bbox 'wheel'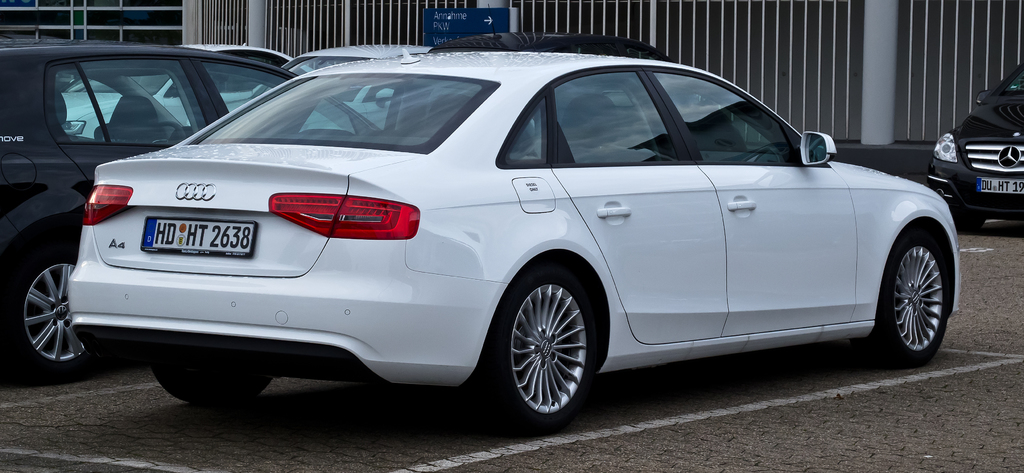
x1=12, y1=251, x2=104, y2=381
